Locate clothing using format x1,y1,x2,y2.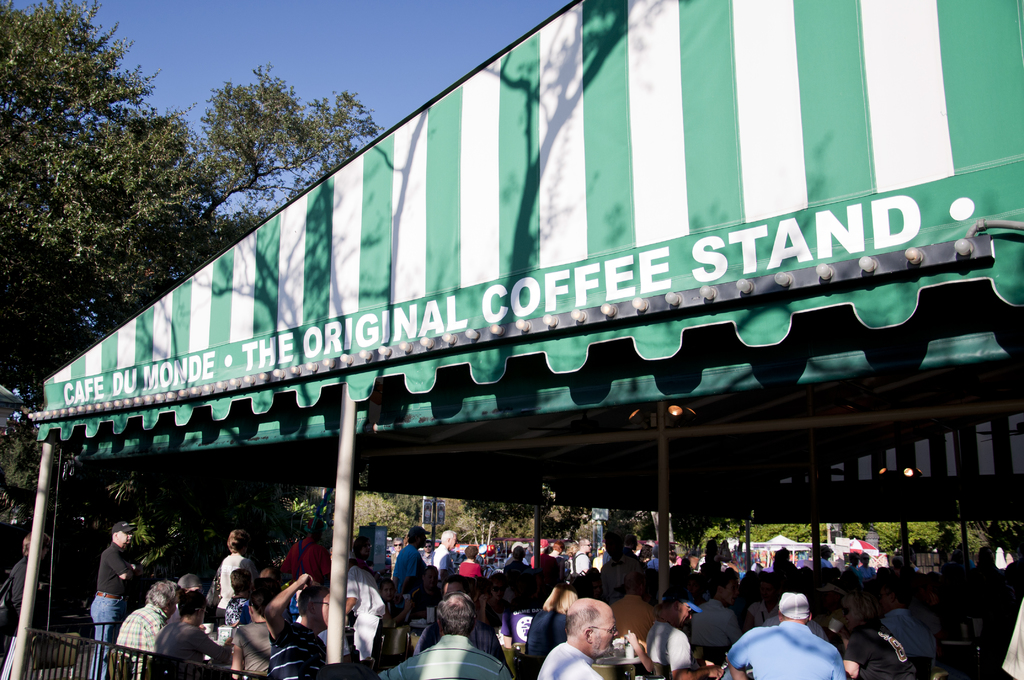
0,556,26,647.
